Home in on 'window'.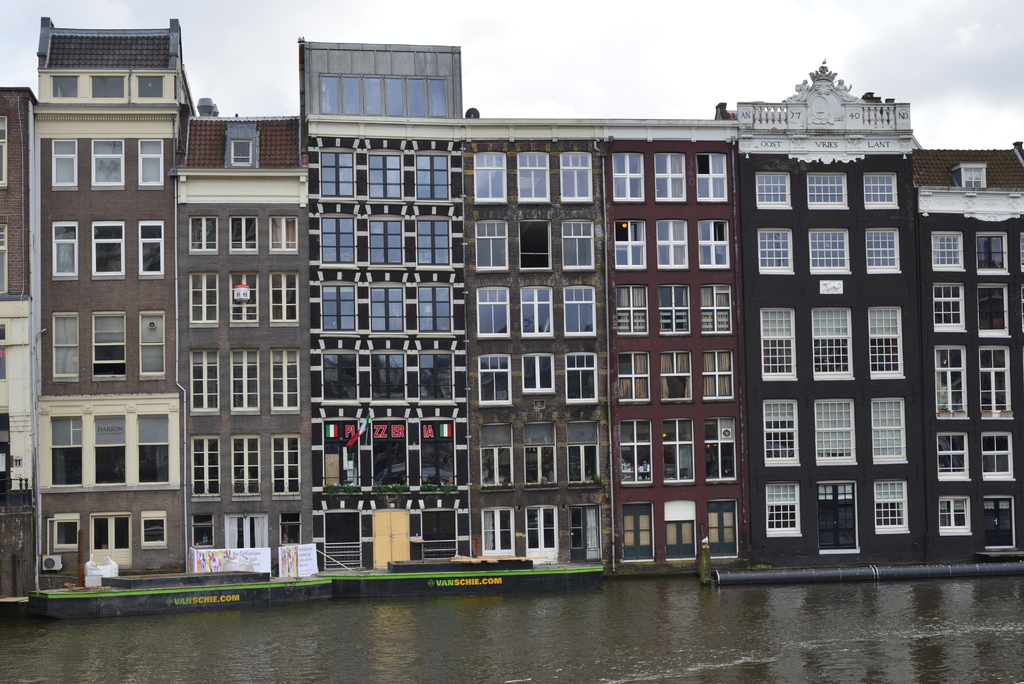
Homed in at select_region(525, 509, 559, 551).
